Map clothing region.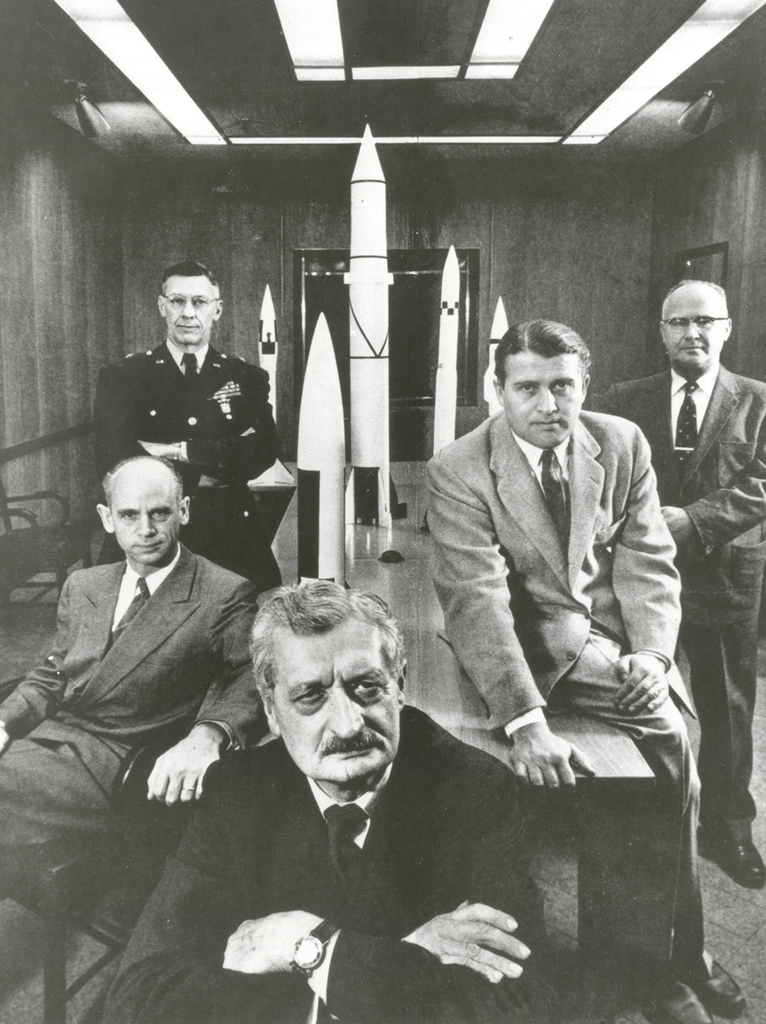
Mapped to crop(11, 543, 258, 935).
